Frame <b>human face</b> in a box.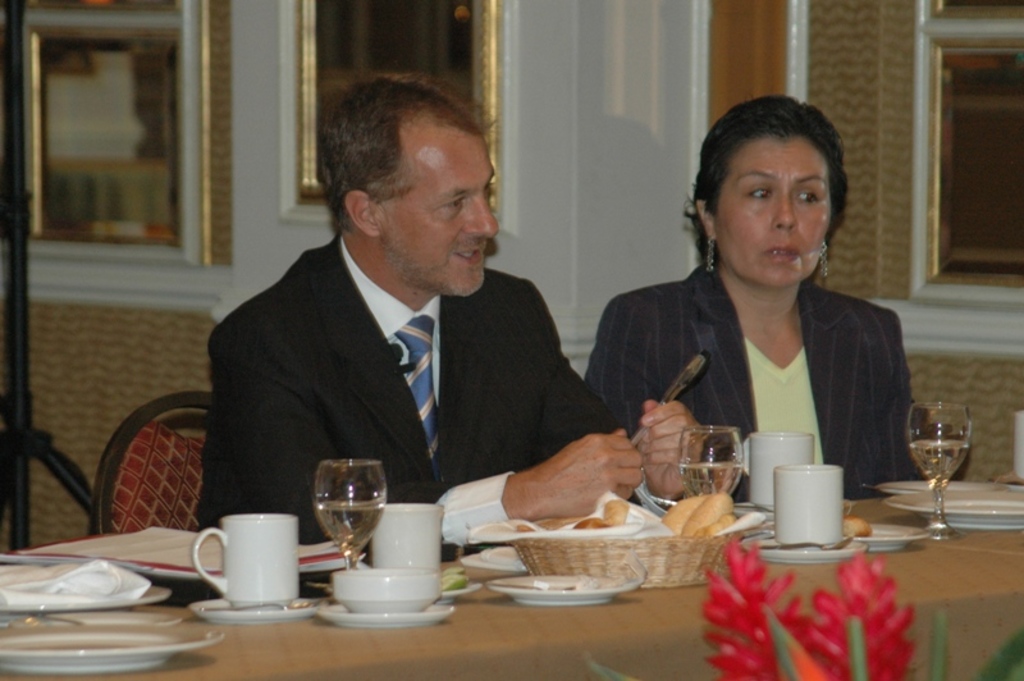
left=379, top=123, right=500, bottom=297.
